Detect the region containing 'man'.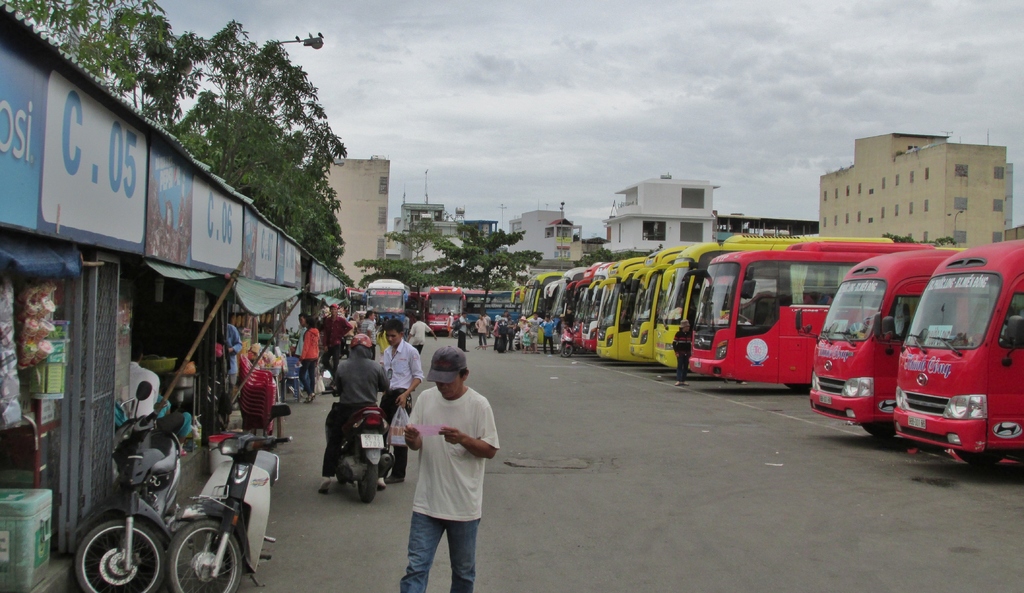
locate(295, 315, 310, 360).
